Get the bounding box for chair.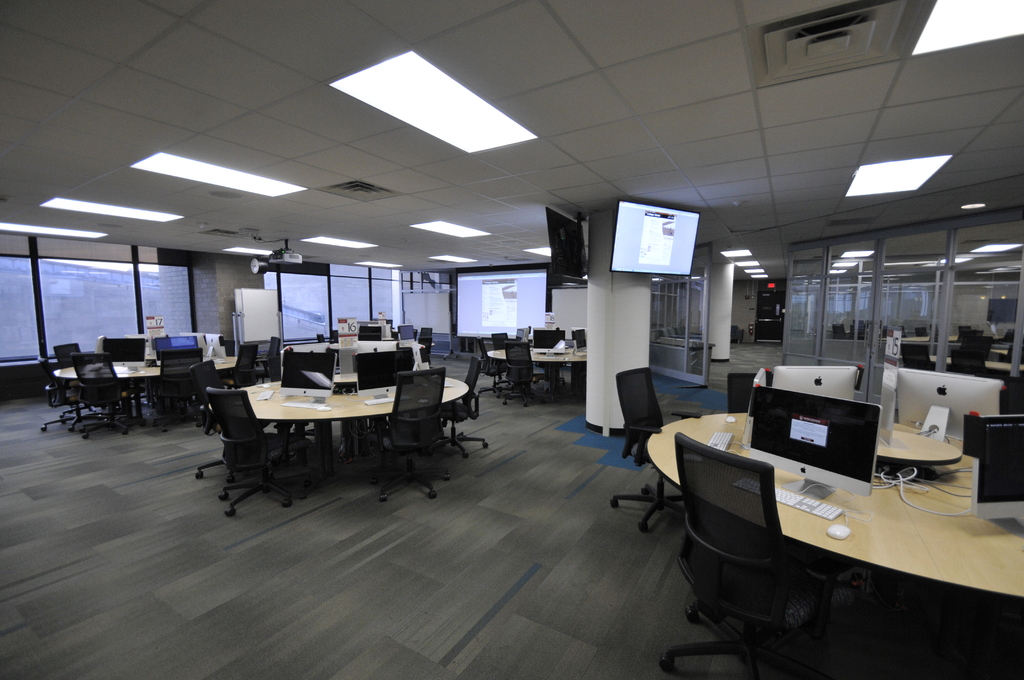
detection(206, 387, 324, 524).
